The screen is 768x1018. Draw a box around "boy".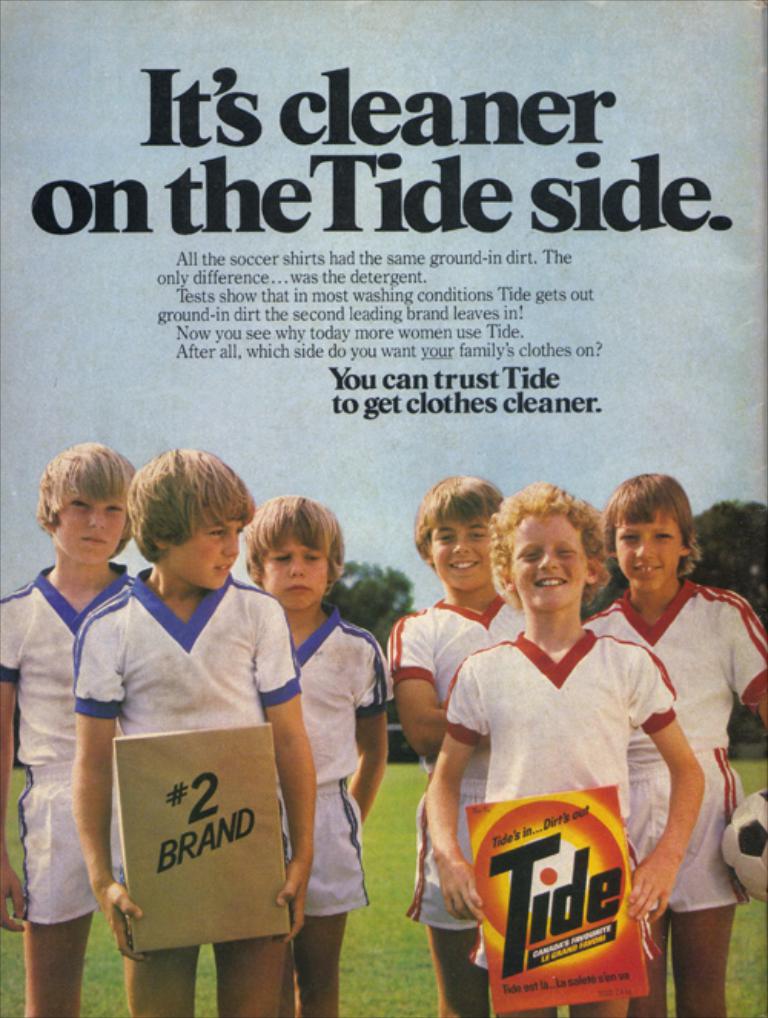
68 454 319 1006.
